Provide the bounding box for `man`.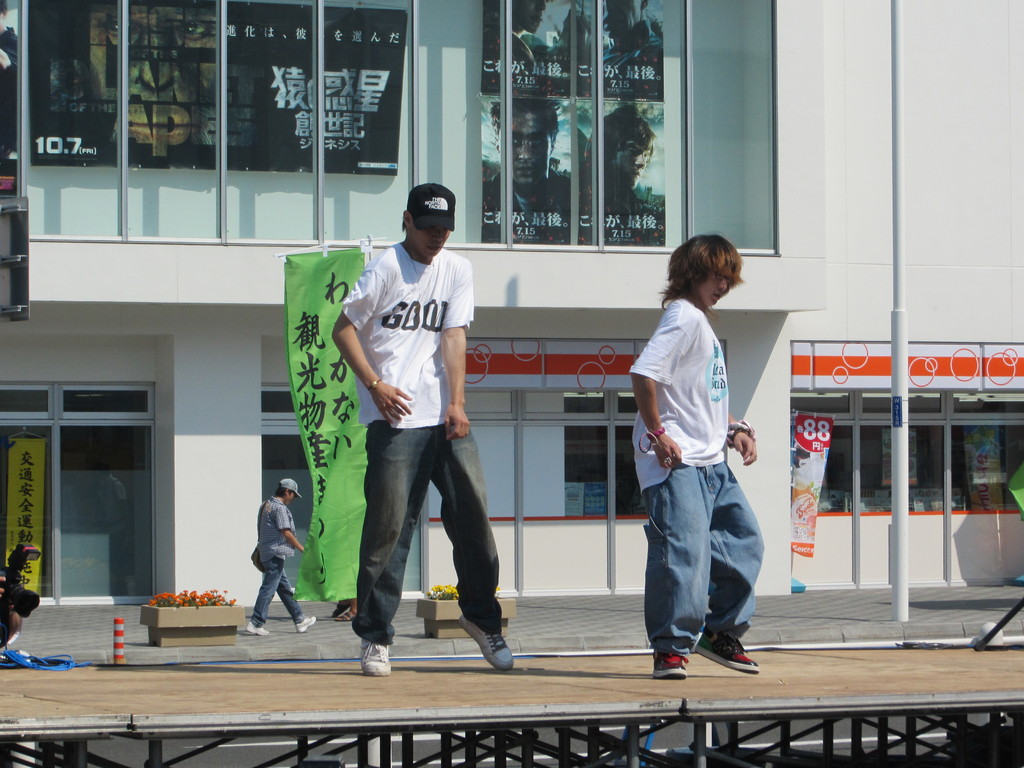
box=[241, 477, 317, 638].
